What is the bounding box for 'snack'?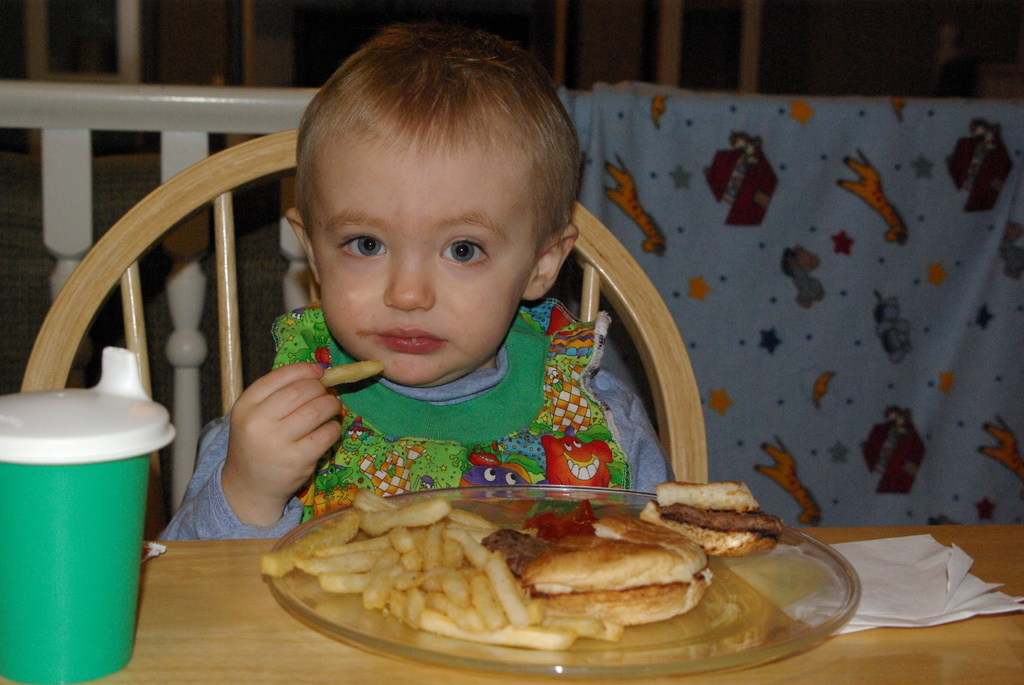
635:476:787:556.
